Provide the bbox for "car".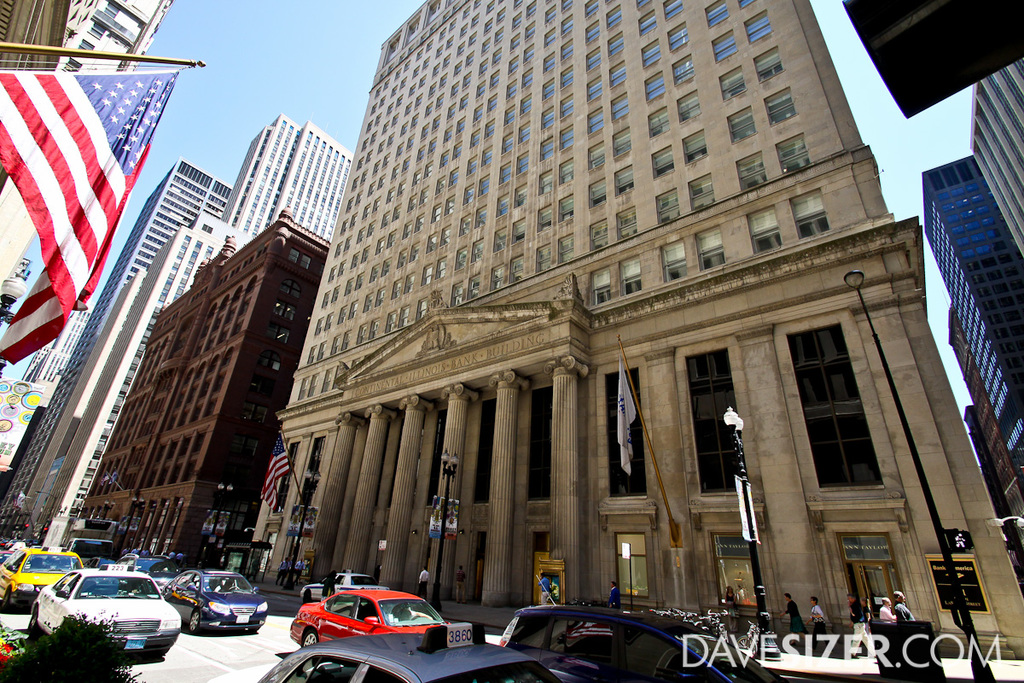
[300,569,388,604].
